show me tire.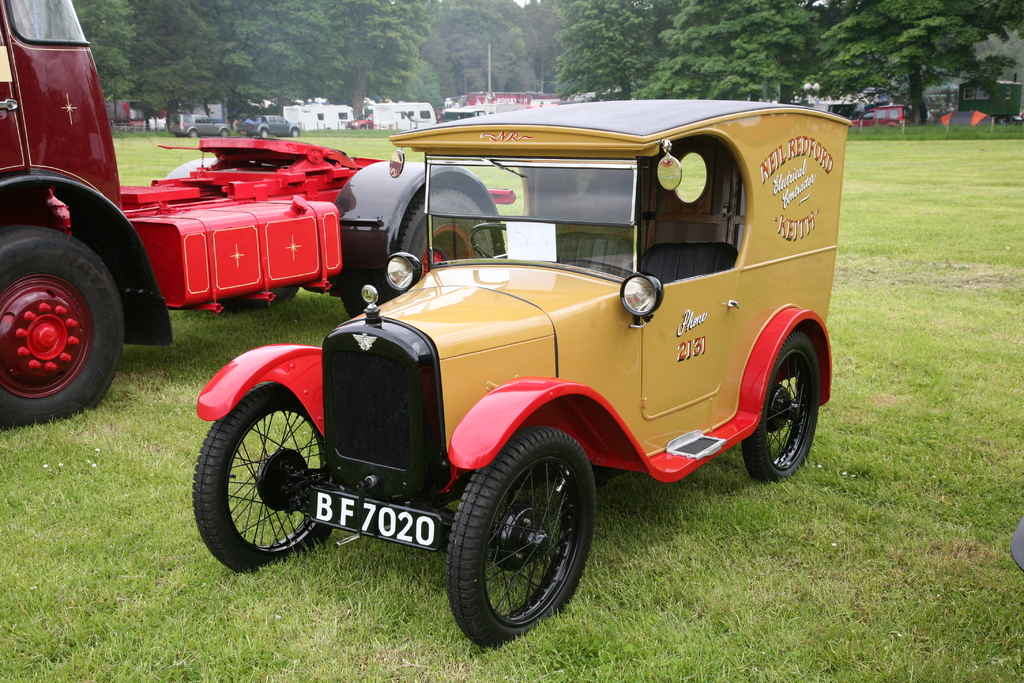
tire is here: bbox(289, 128, 300, 139).
